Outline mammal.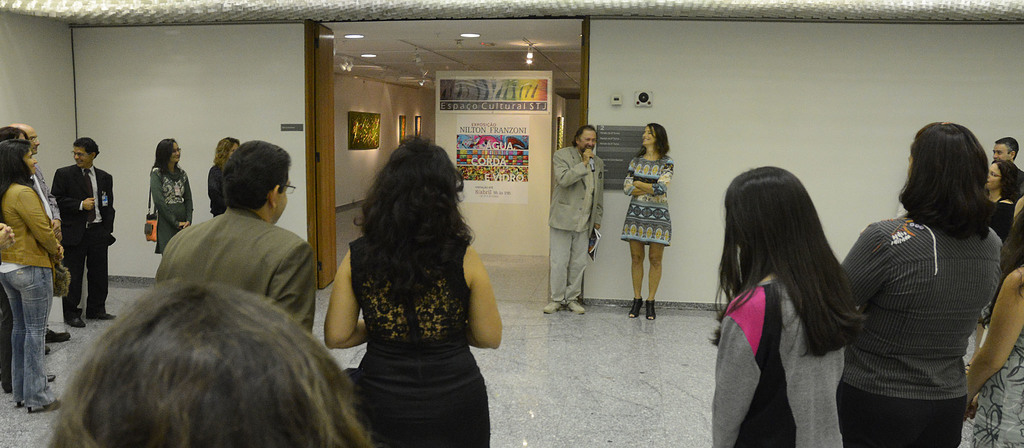
Outline: 984,160,1020,241.
